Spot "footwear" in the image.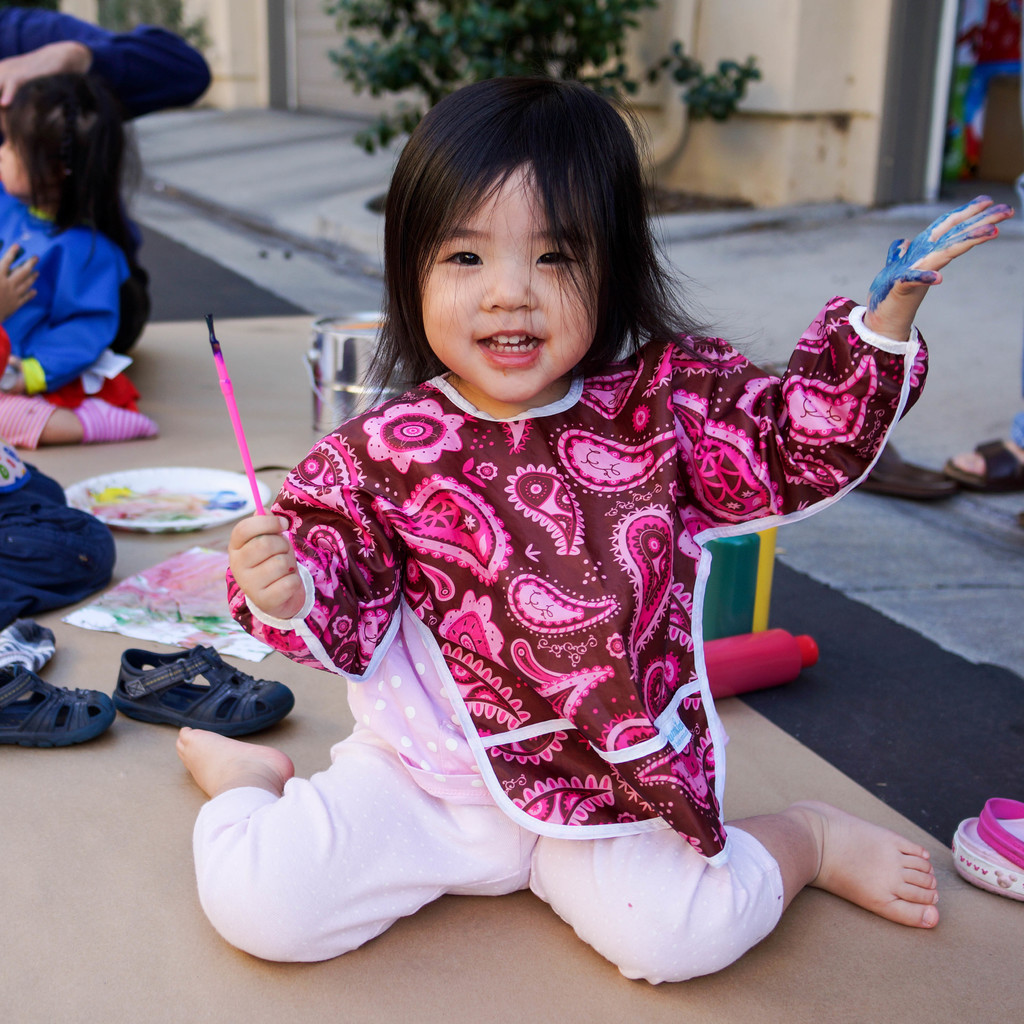
"footwear" found at box=[950, 436, 1023, 495].
